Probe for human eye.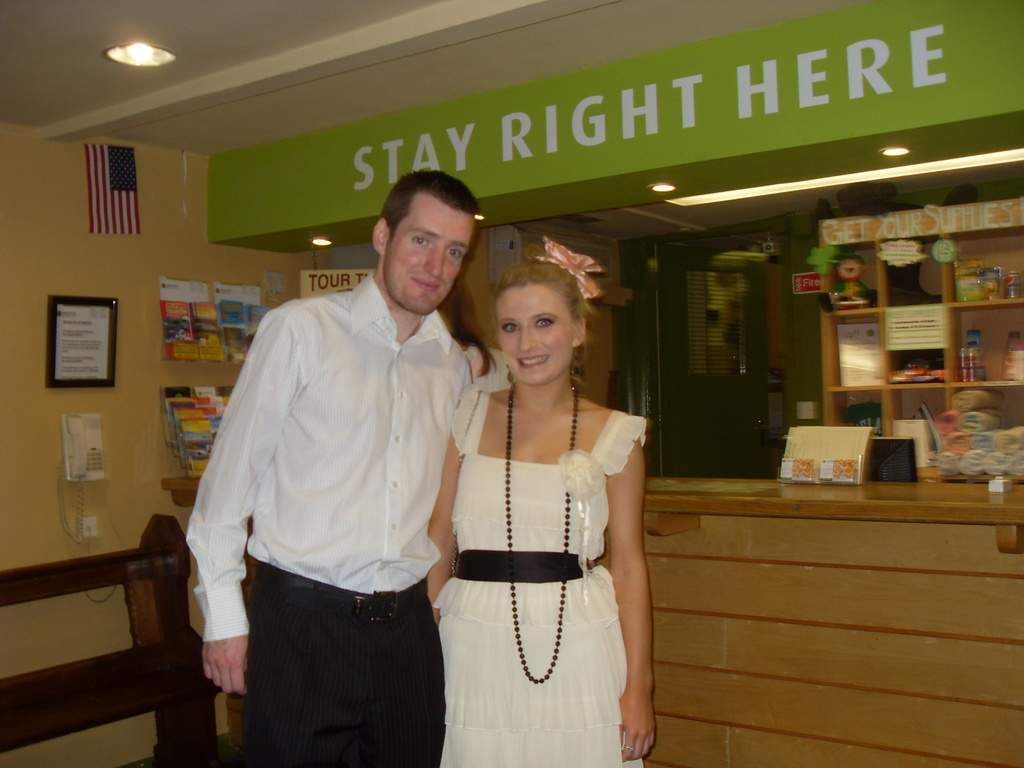
Probe result: locate(501, 322, 521, 335).
